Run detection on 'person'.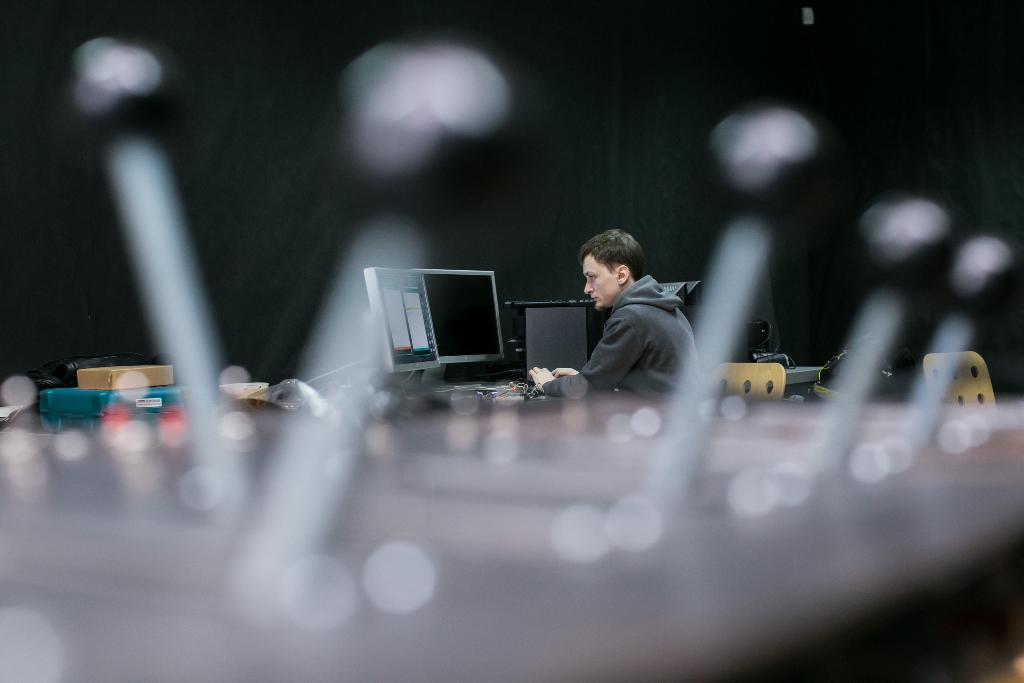
Result: 520/230/701/420.
